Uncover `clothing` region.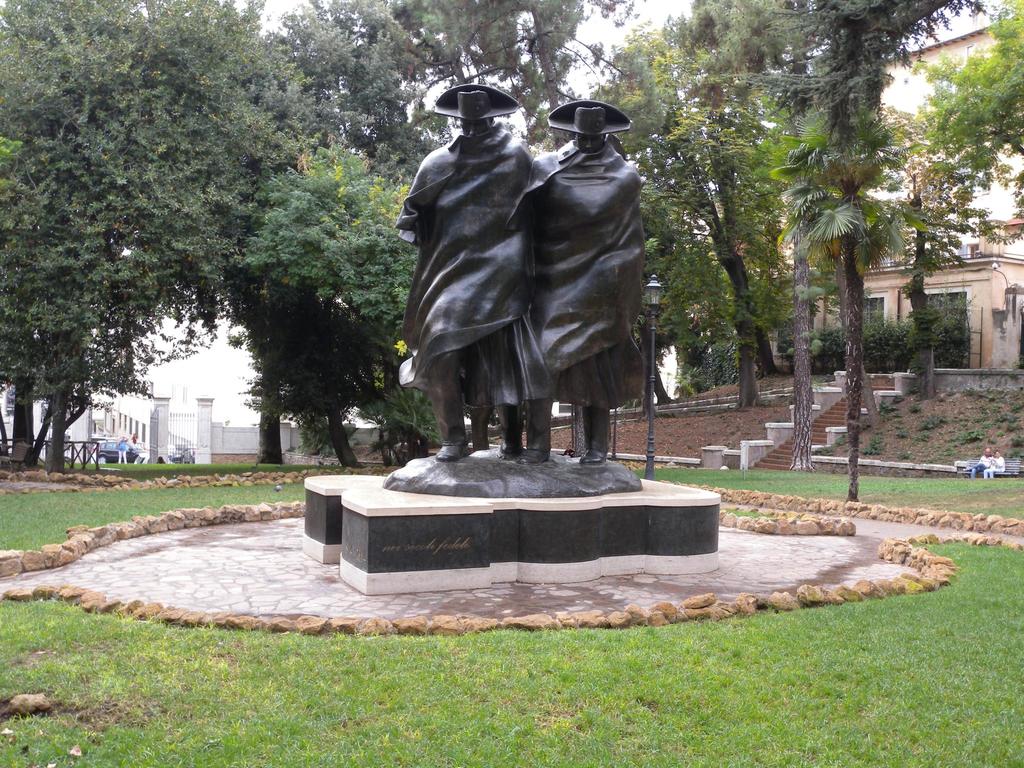
Uncovered: bbox=(530, 131, 645, 449).
